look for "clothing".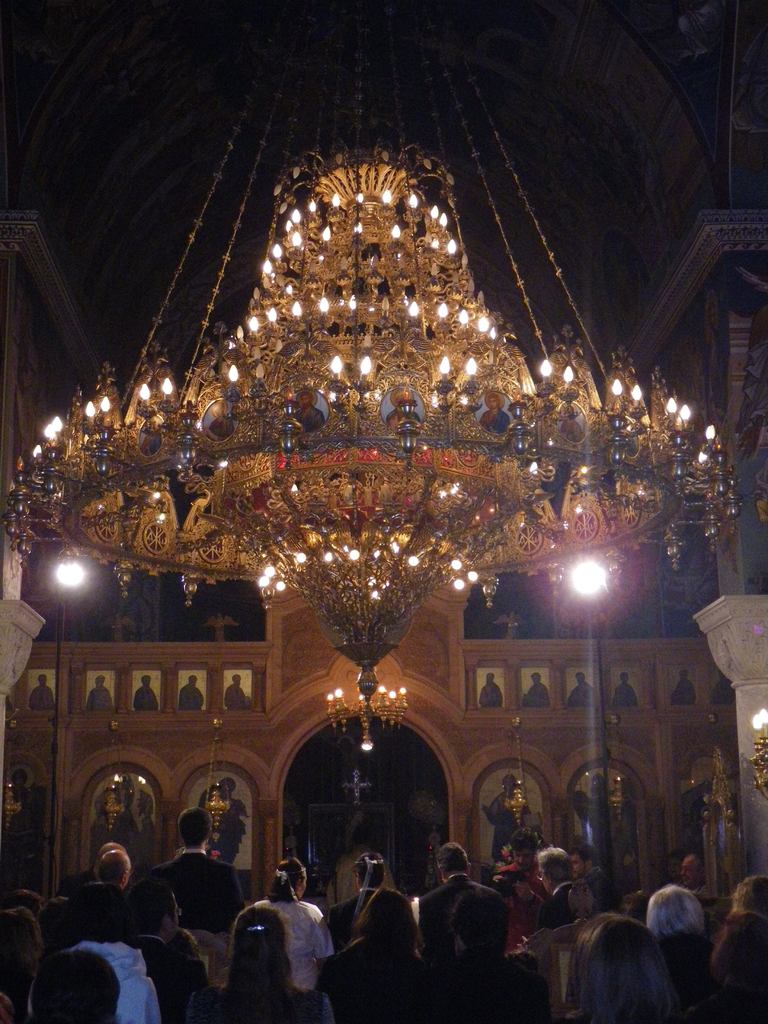
Found: (x1=711, y1=675, x2=735, y2=706).
